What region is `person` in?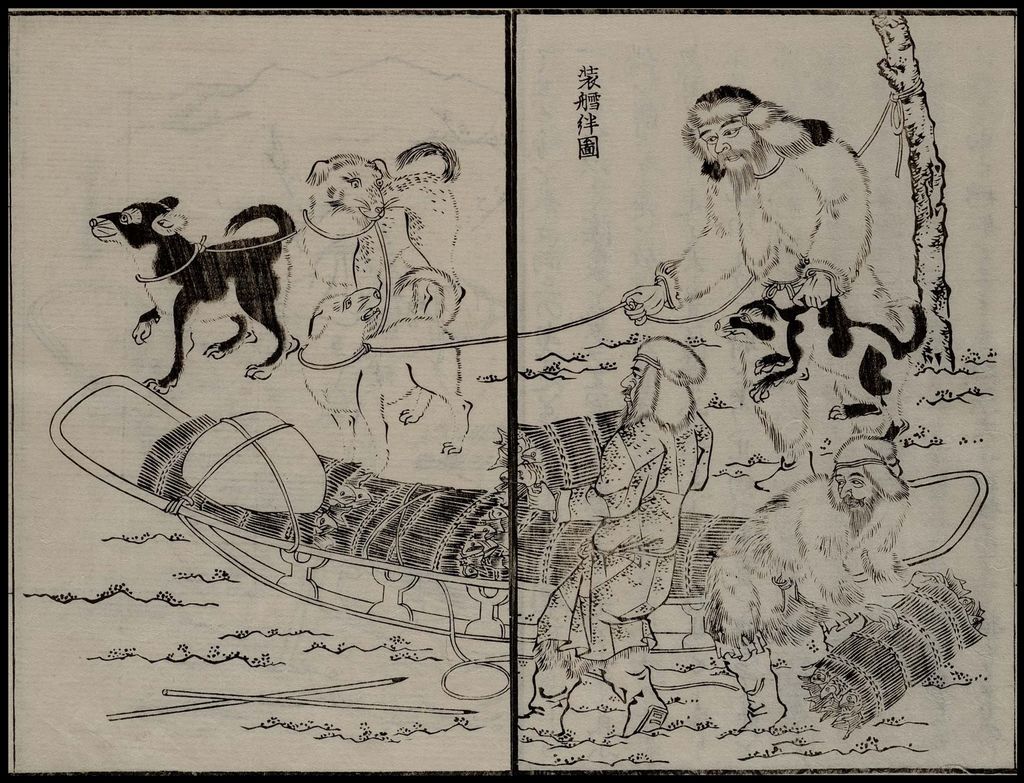
region(513, 332, 714, 742).
